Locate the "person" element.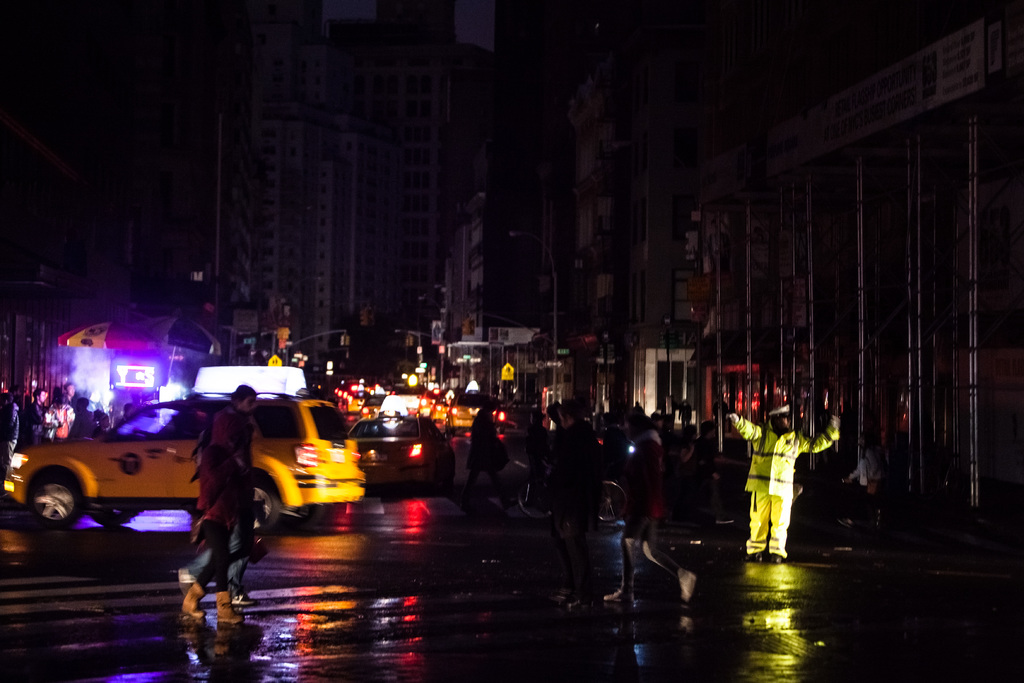
Element bbox: box=[180, 384, 260, 622].
